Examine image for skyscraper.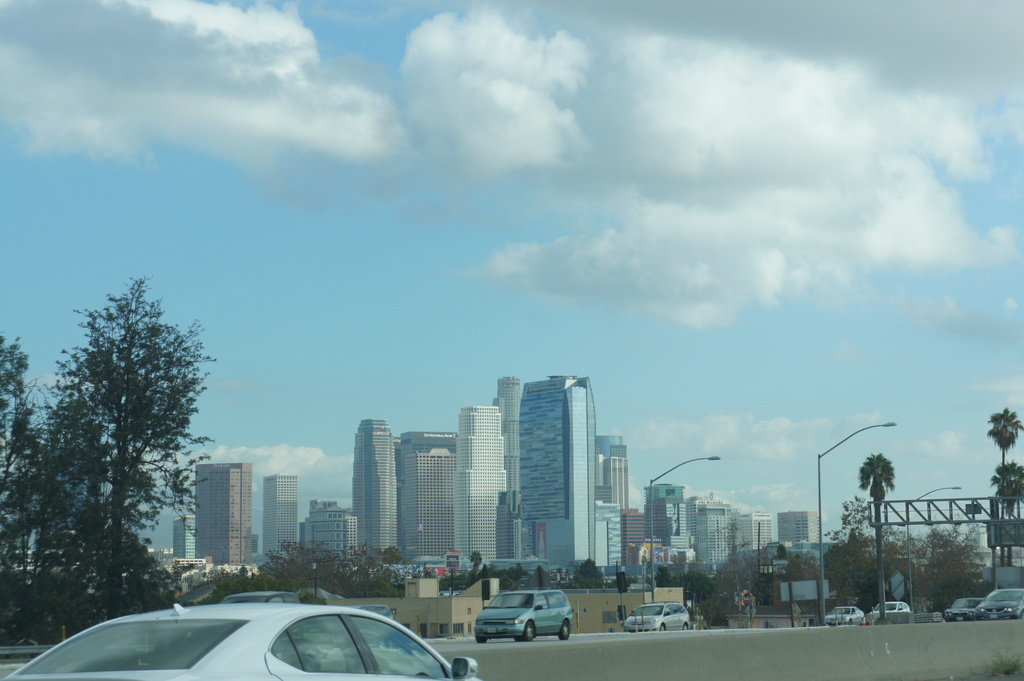
Examination result: x1=190 y1=463 x2=258 y2=565.
